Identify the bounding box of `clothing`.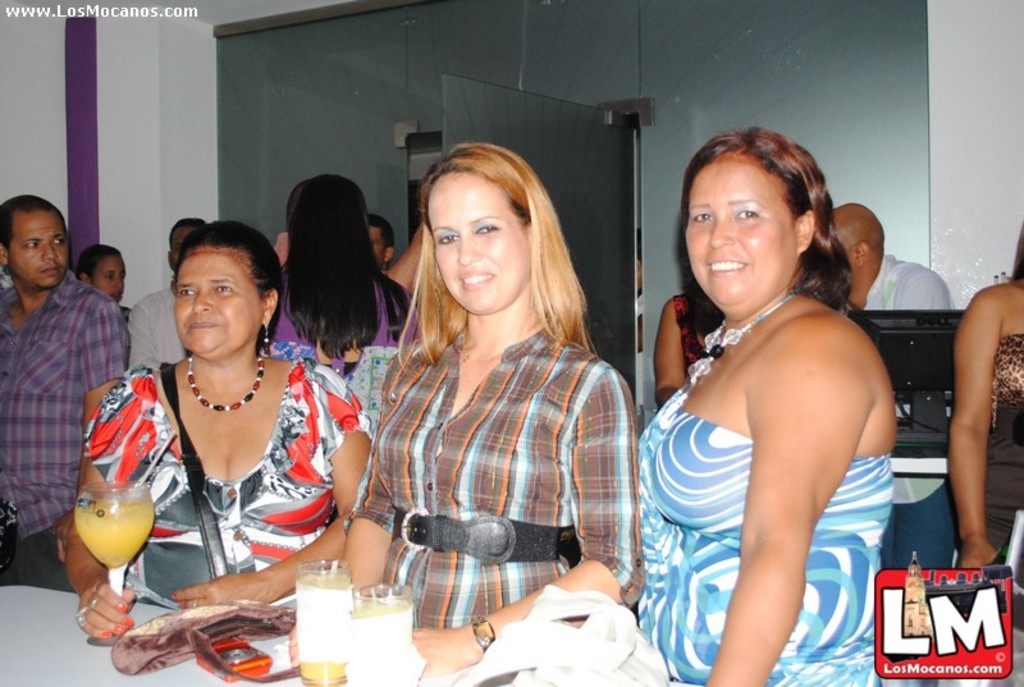
crop(114, 345, 326, 586).
